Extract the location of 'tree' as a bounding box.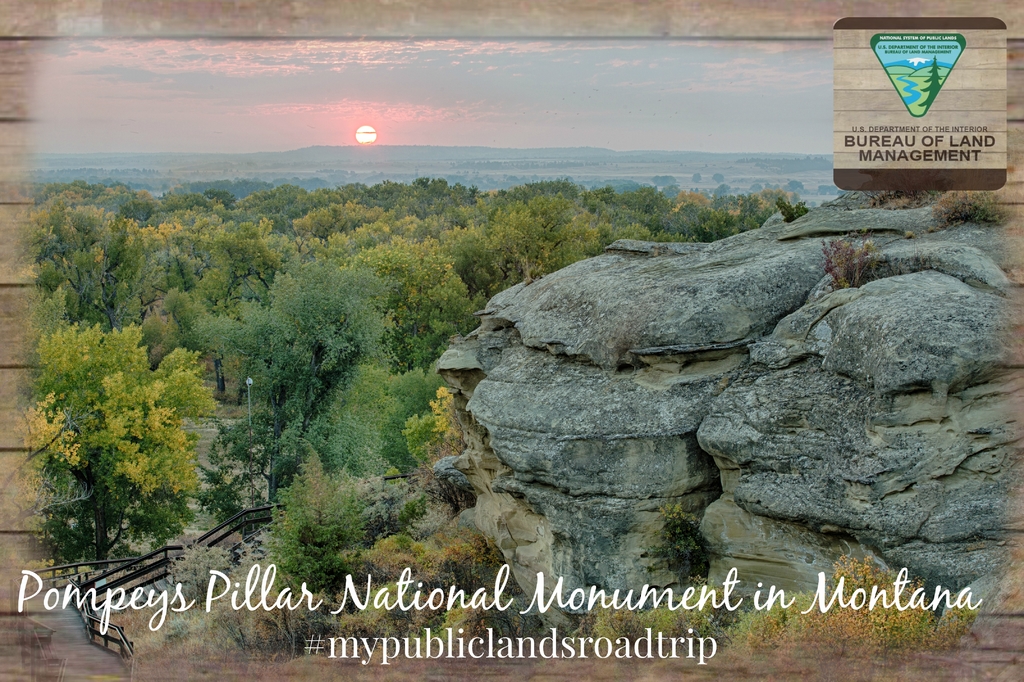
<bbox>196, 248, 378, 482</bbox>.
